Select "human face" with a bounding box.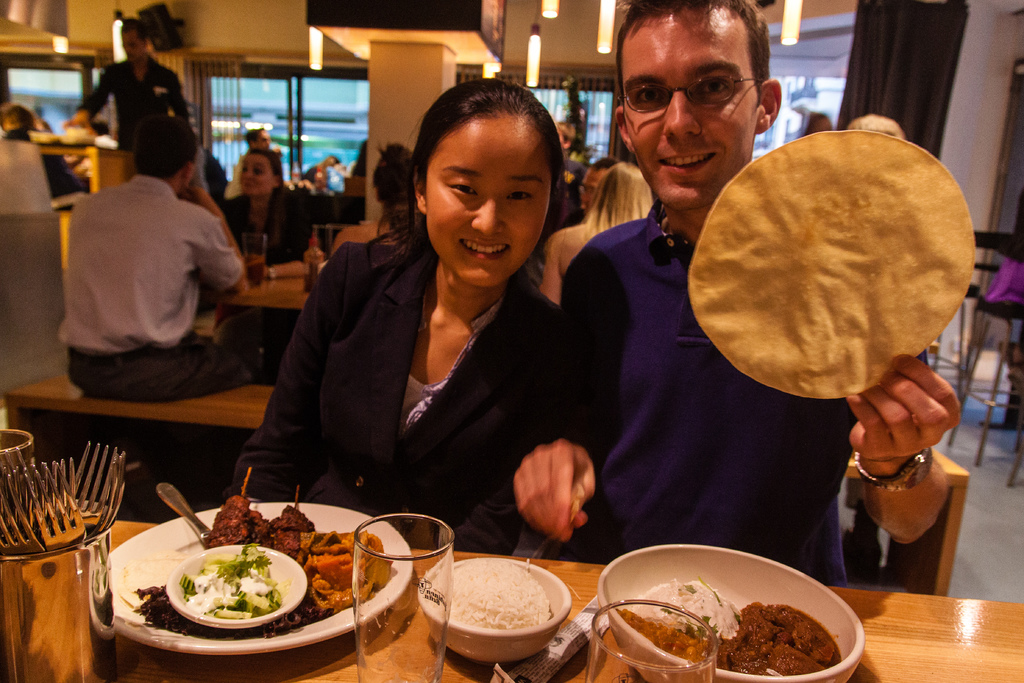
x1=628 y1=2 x2=767 y2=210.
